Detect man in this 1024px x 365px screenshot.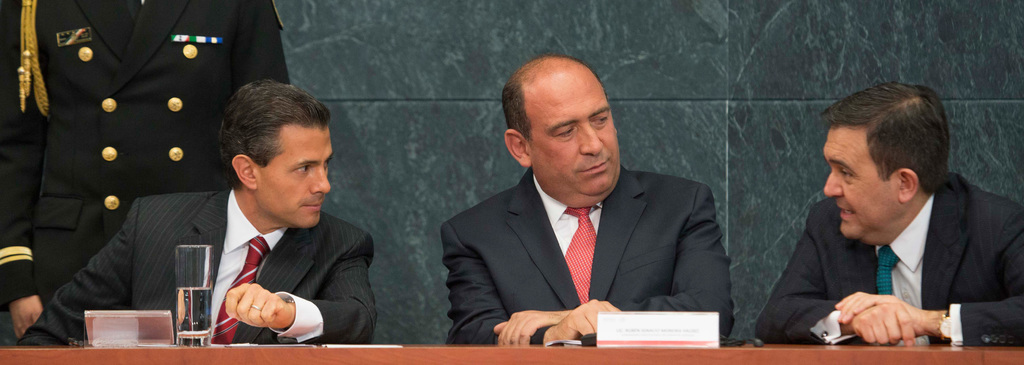
Detection: bbox(1, 0, 289, 343).
